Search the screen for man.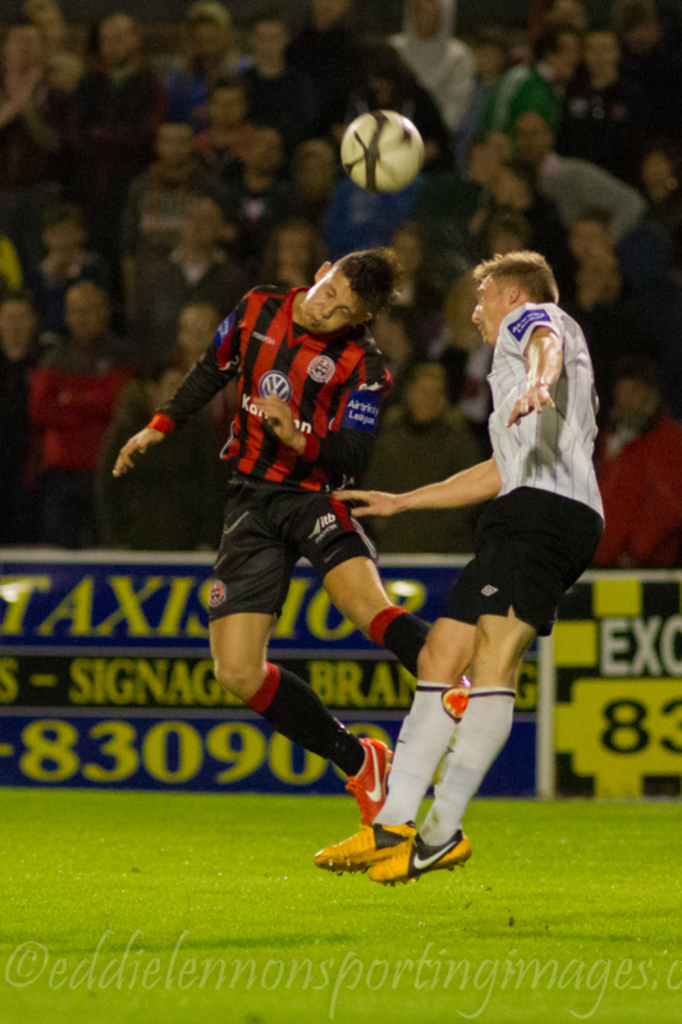
Found at bbox(369, 241, 617, 861).
